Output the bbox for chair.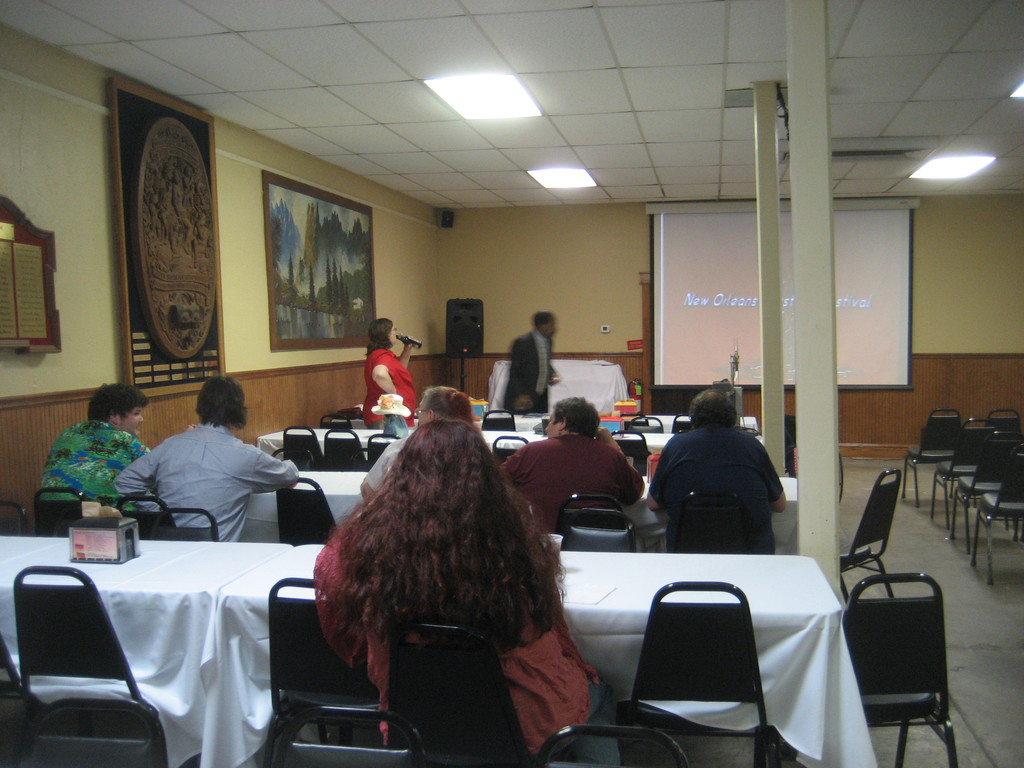
bbox(666, 410, 695, 435).
